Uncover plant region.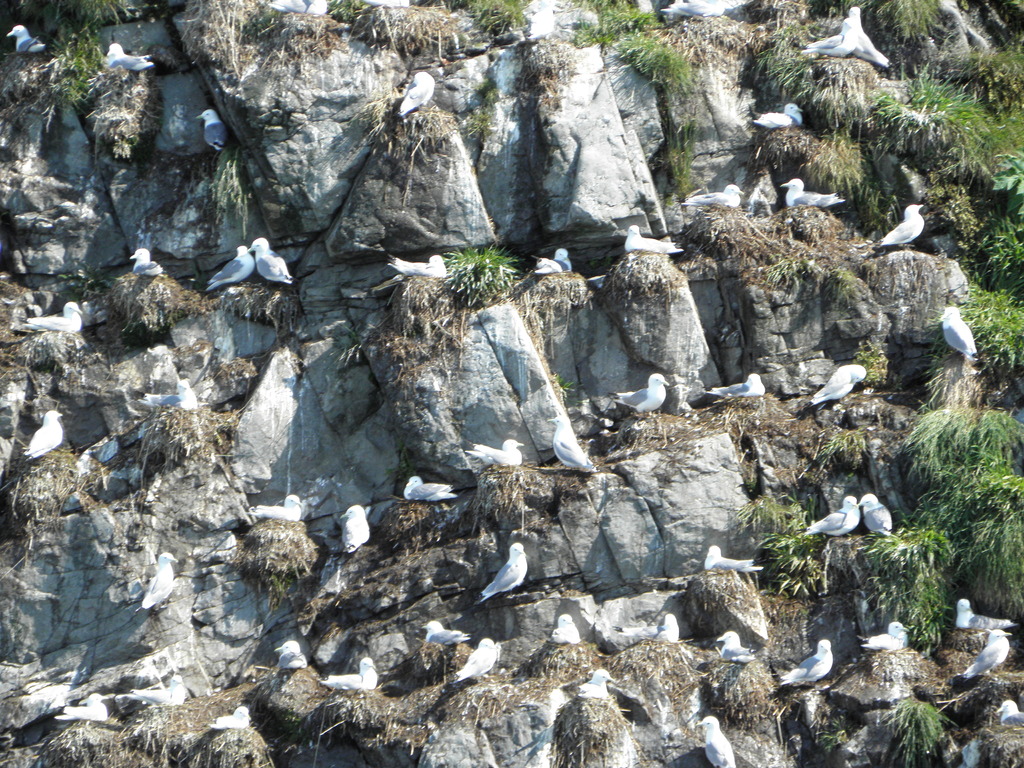
Uncovered: x1=969 y1=212 x2=1023 y2=308.
